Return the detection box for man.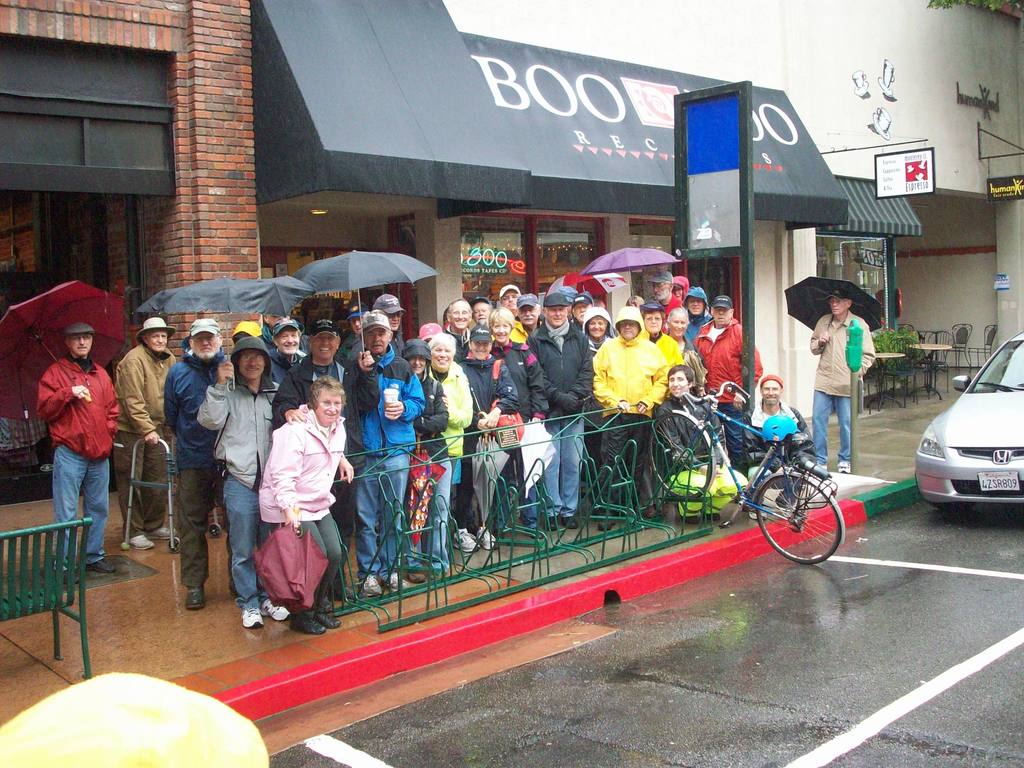
bbox=[568, 293, 619, 333].
